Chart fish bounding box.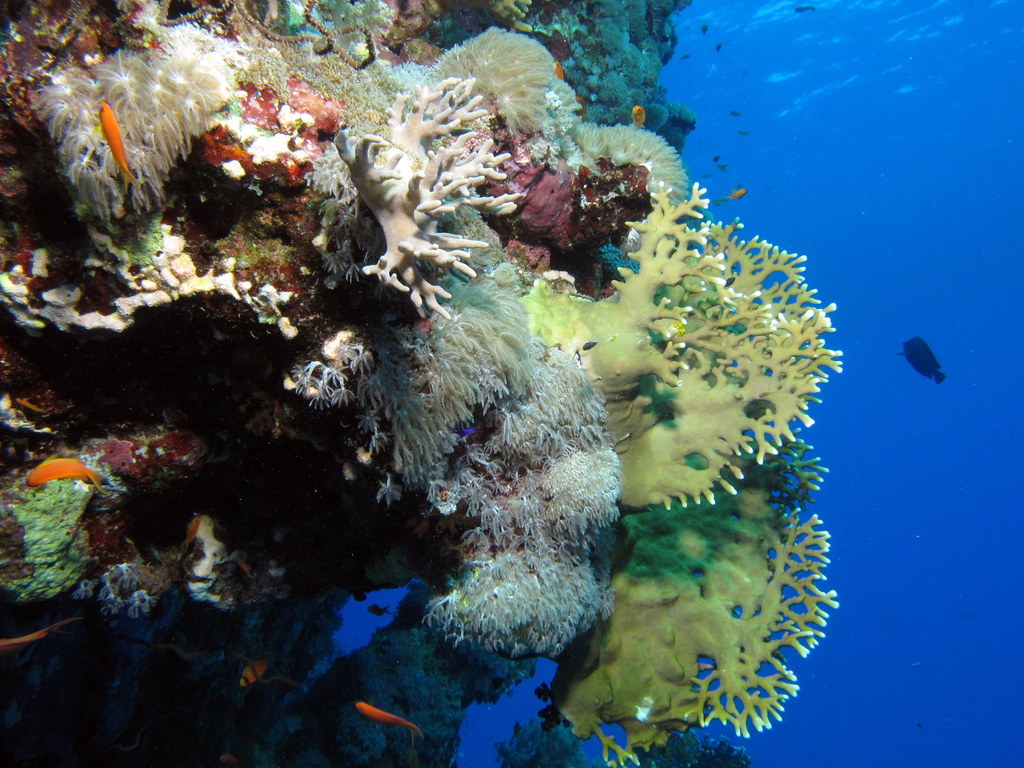
Charted: (0, 620, 53, 653).
